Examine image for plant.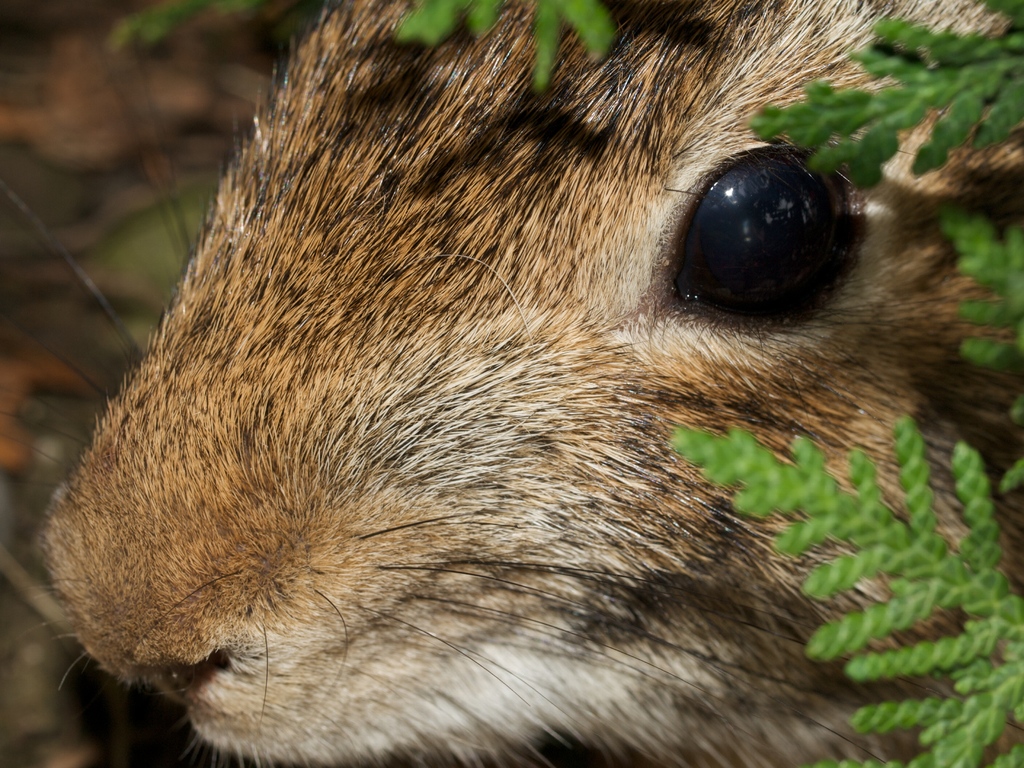
Examination result: 940, 205, 1023, 383.
